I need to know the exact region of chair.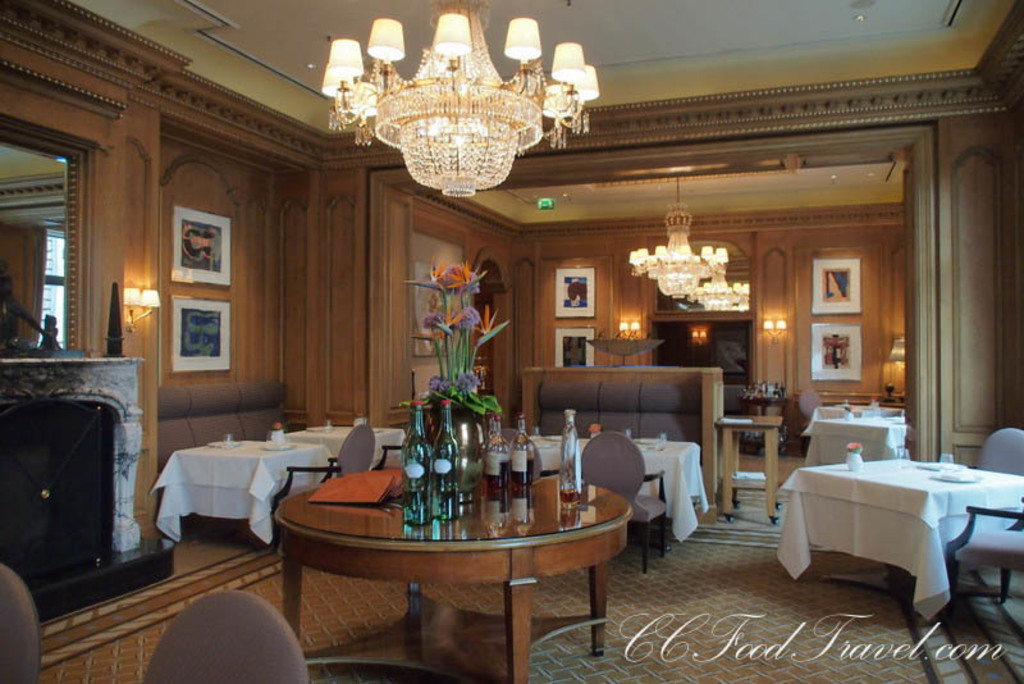
Region: (left=269, top=429, right=374, bottom=547).
